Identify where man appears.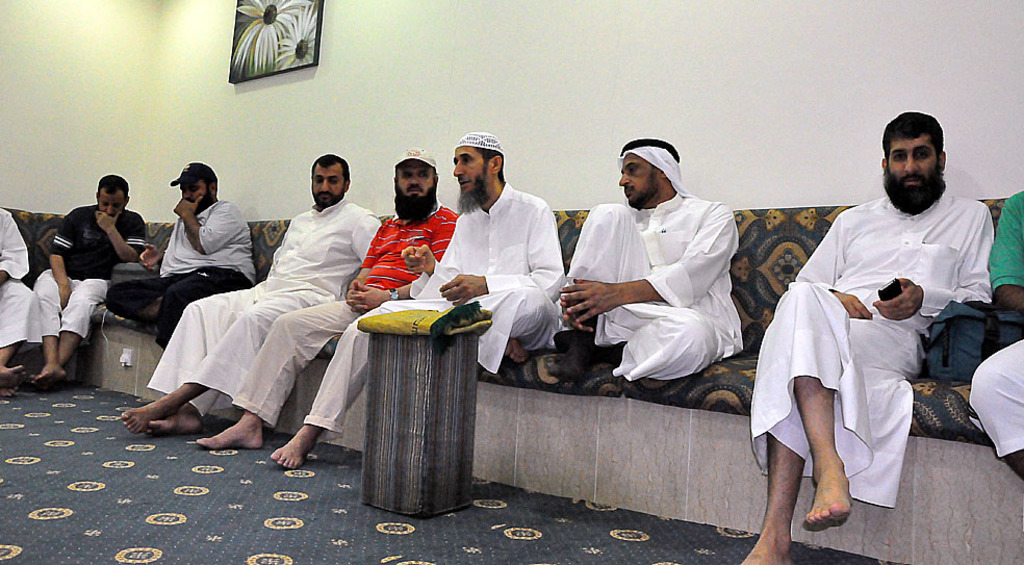
Appears at (x1=557, y1=129, x2=744, y2=386).
